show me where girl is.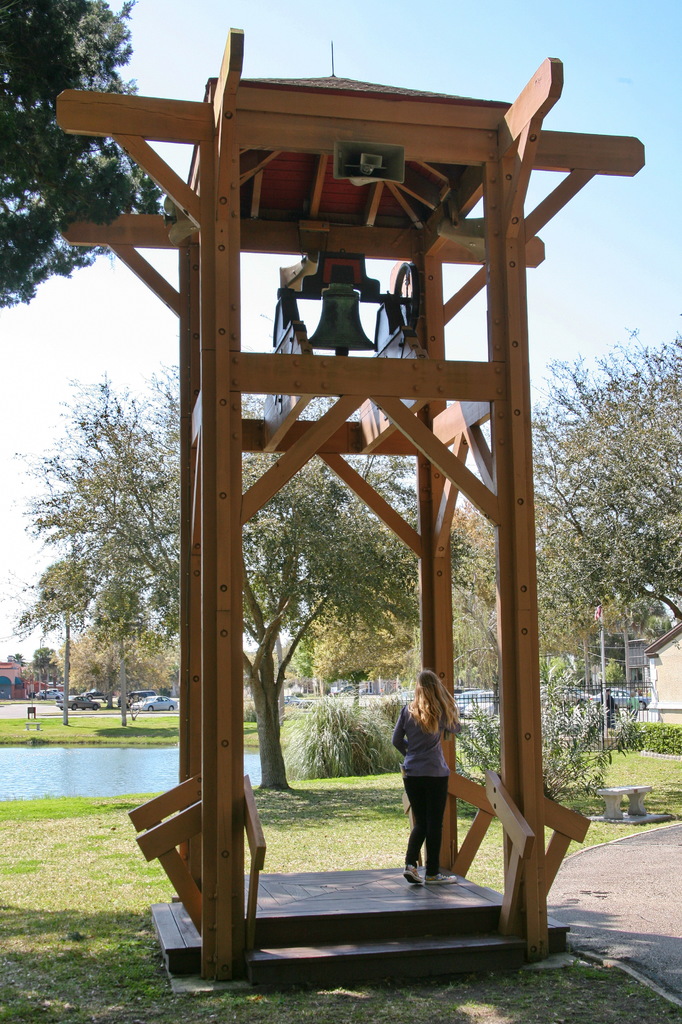
girl is at (389, 671, 460, 887).
